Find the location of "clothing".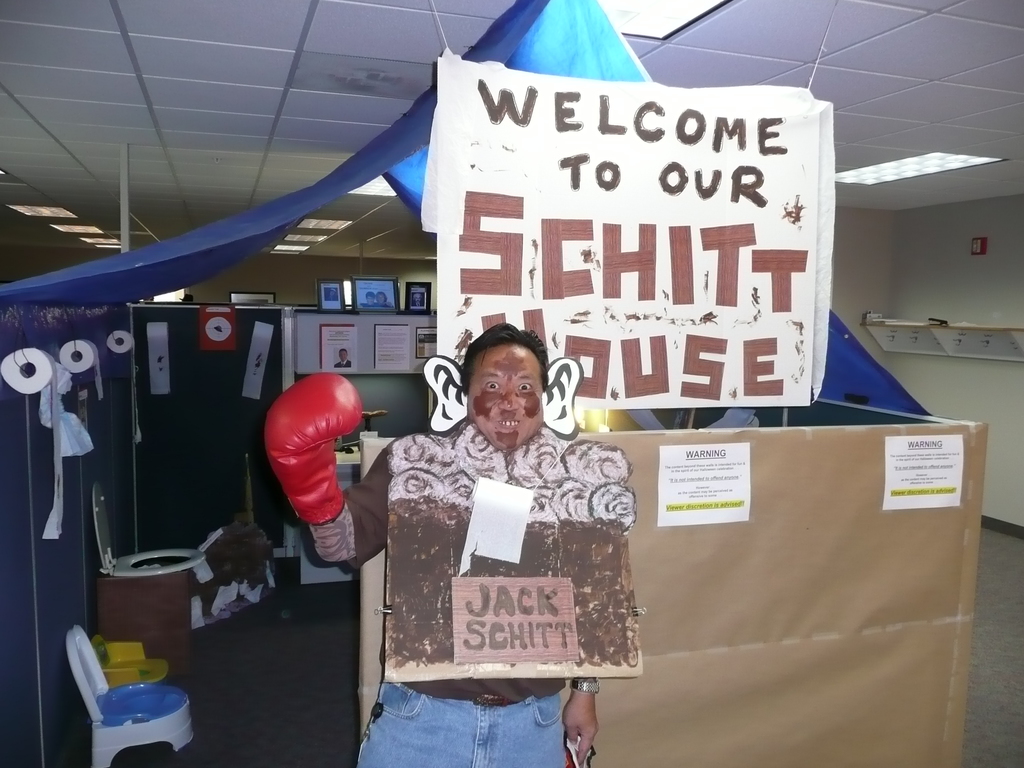
Location: region(381, 303, 394, 308).
